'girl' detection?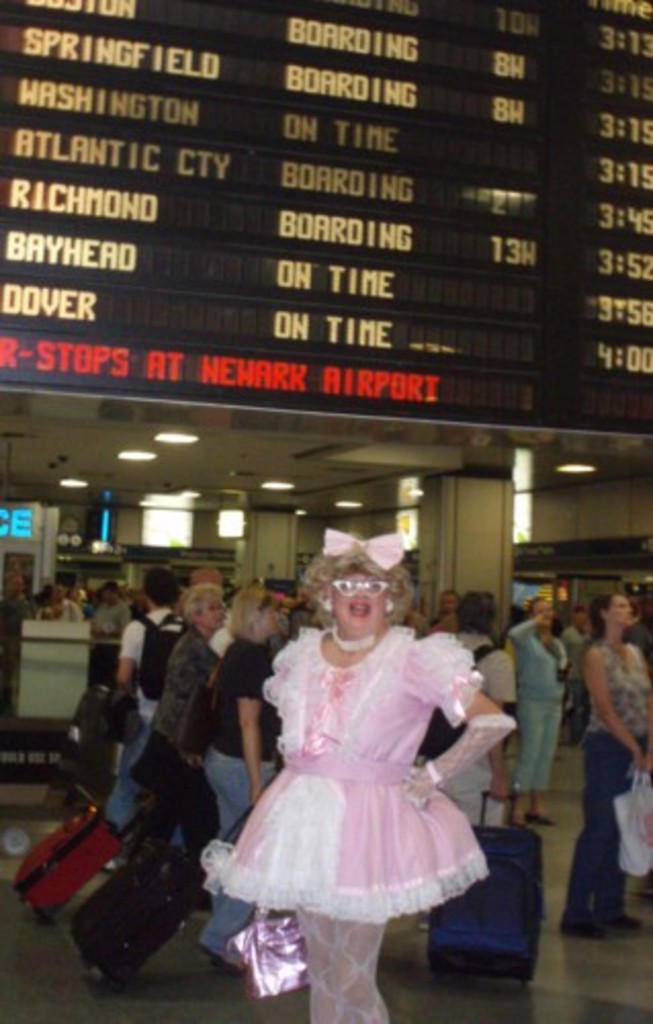
[555, 584, 651, 930]
